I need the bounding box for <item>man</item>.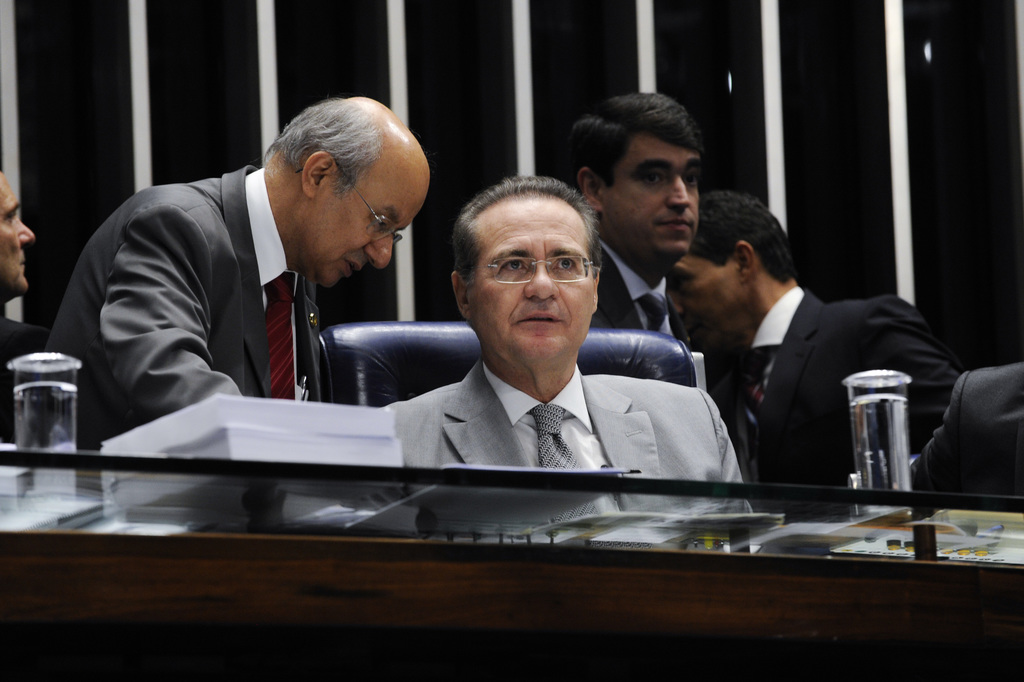
Here it is: 663/204/954/467.
